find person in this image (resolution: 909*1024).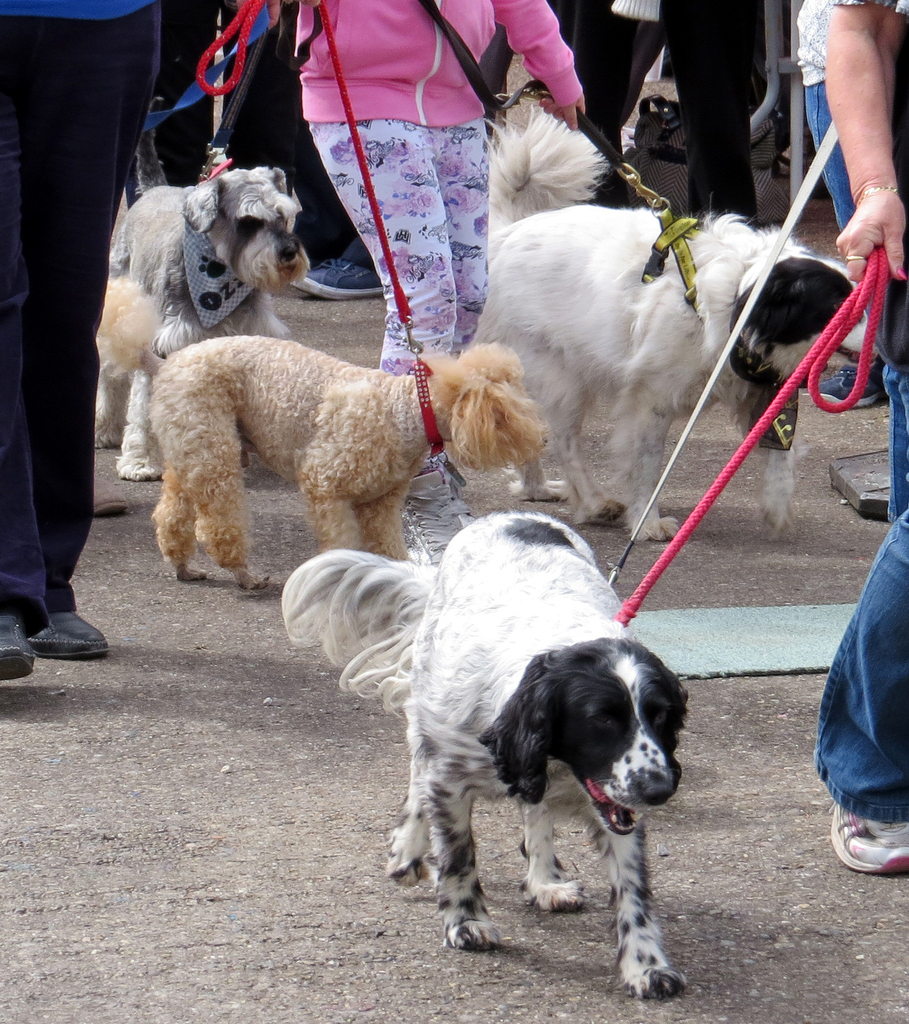
crop(800, 0, 908, 872).
